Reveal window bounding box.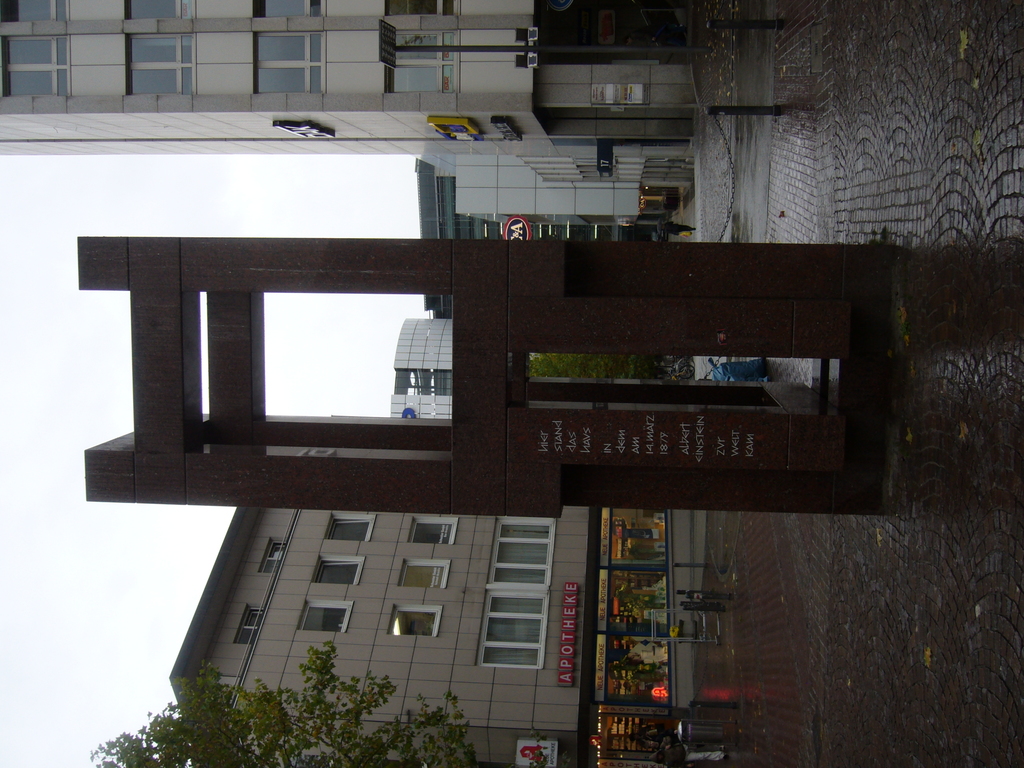
Revealed: 117 0 198 101.
